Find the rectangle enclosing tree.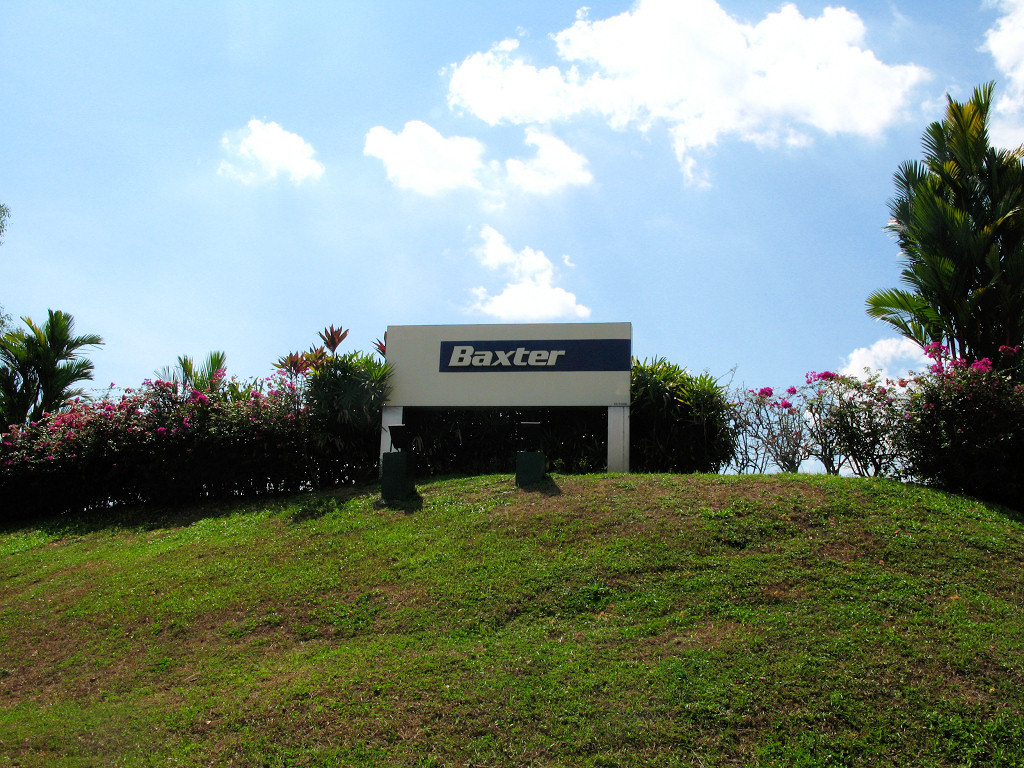
l=0, t=306, r=116, b=423.
